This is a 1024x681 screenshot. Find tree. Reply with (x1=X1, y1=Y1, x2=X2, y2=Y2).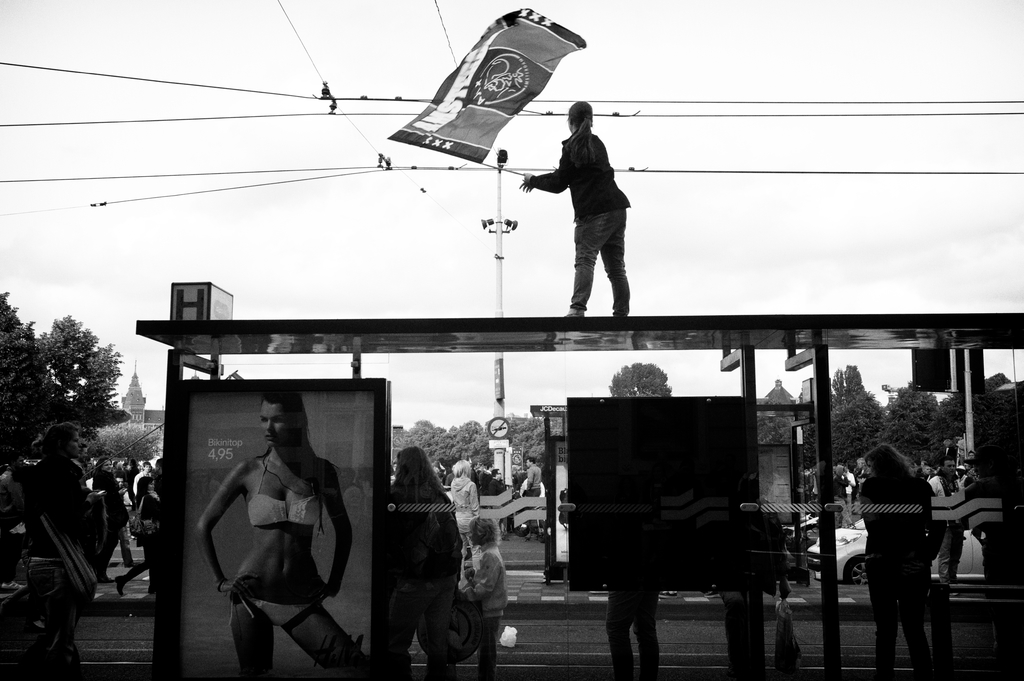
(x1=597, y1=356, x2=671, y2=394).
